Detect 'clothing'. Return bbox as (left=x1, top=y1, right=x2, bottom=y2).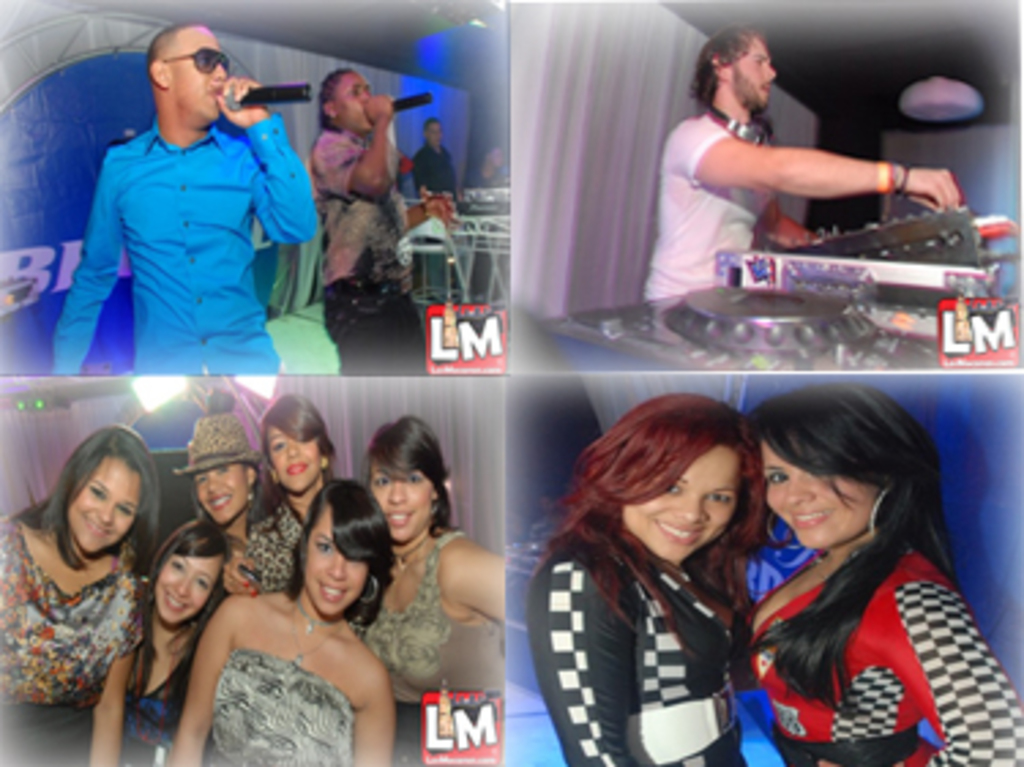
(left=52, top=104, right=319, bottom=382).
